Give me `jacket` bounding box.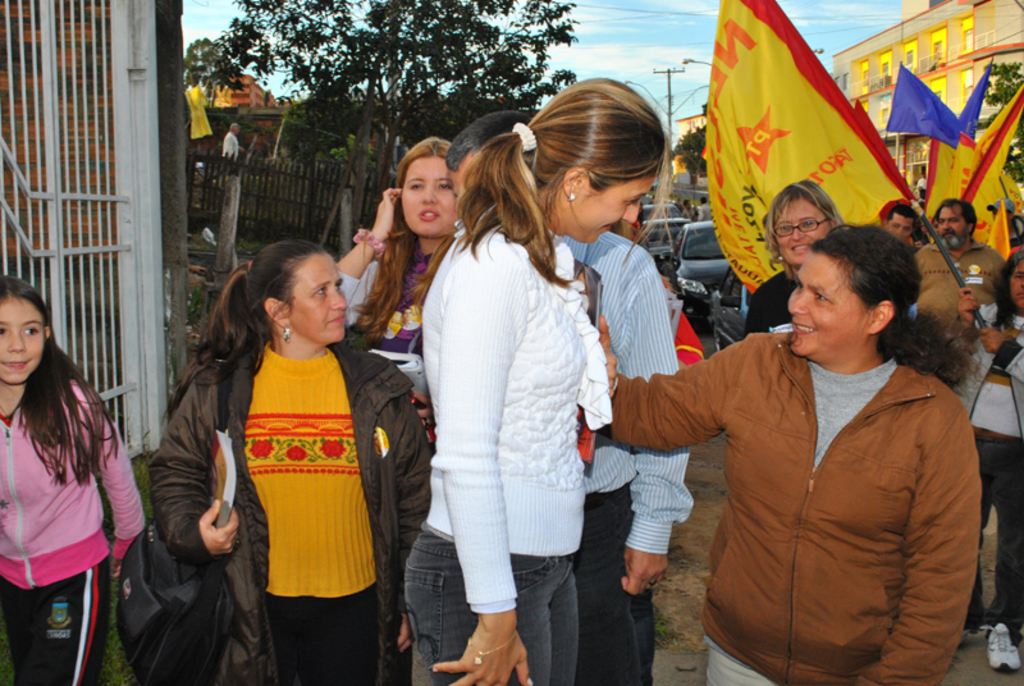
bbox=(417, 209, 607, 600).
